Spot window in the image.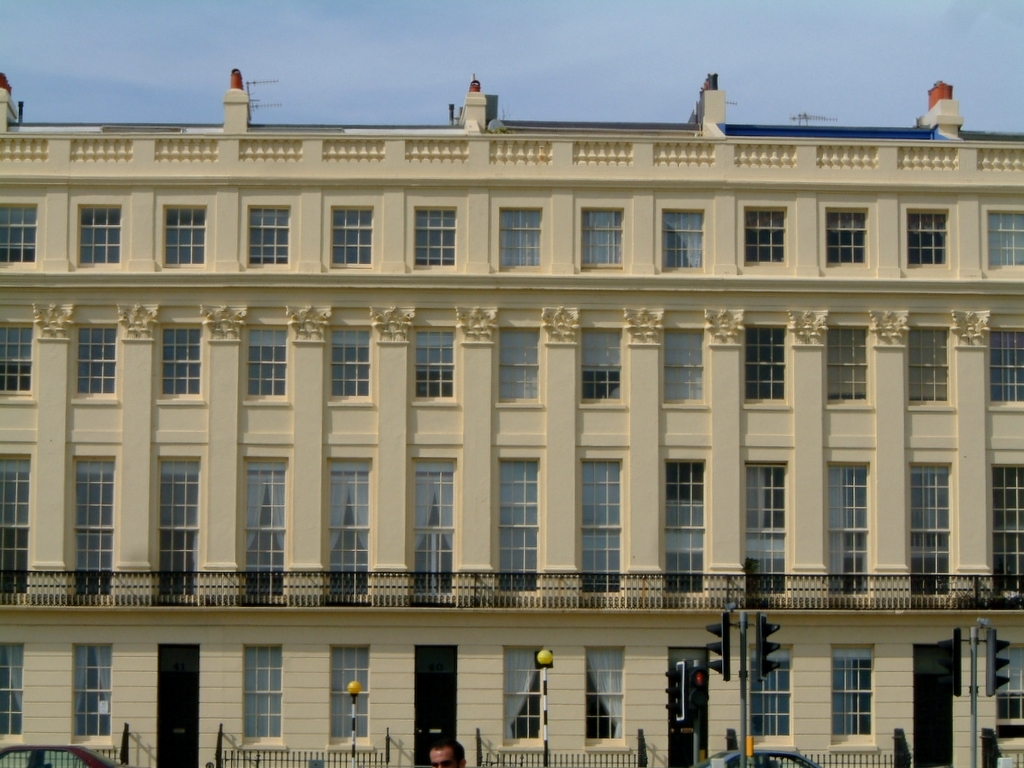
window found at l=247, t=319, r=290, b=403.
